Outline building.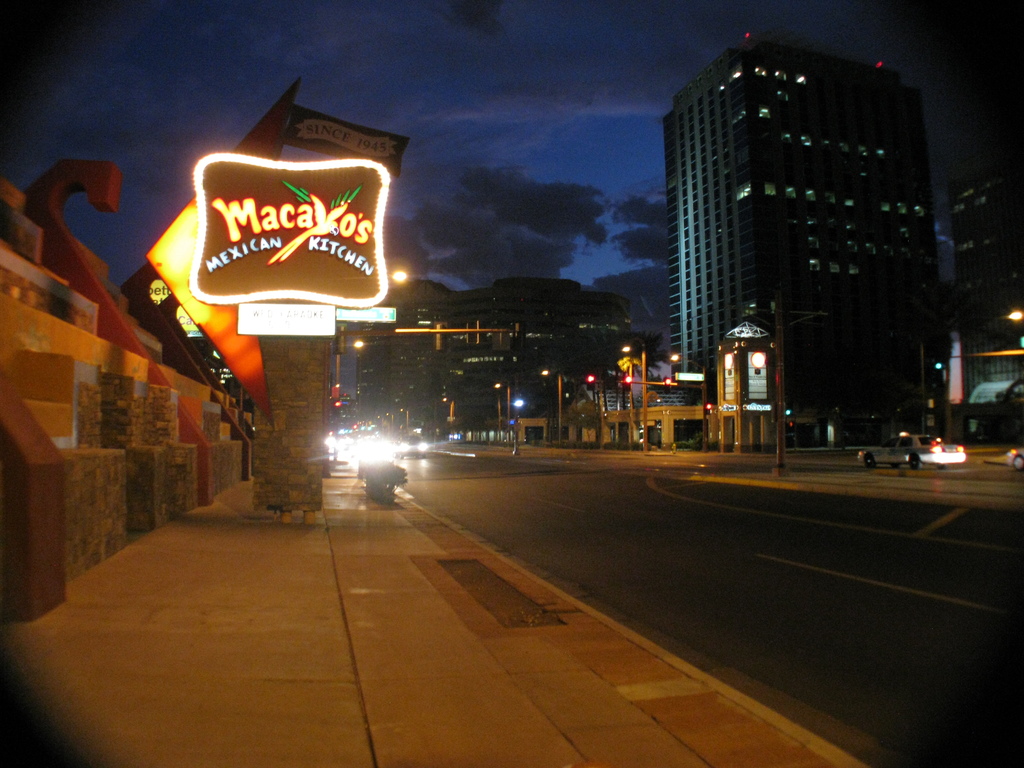
Outline: select_region(356, 323, 390, 420).
